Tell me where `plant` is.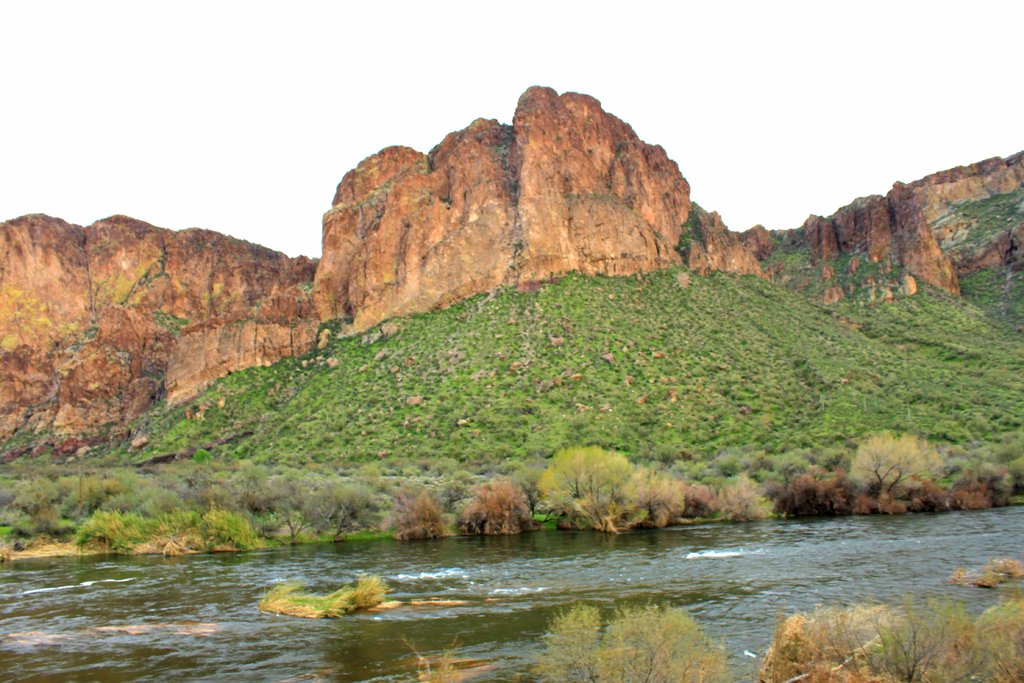
`plant` is at x1=108, y1=463, x2=152, y2=506.
